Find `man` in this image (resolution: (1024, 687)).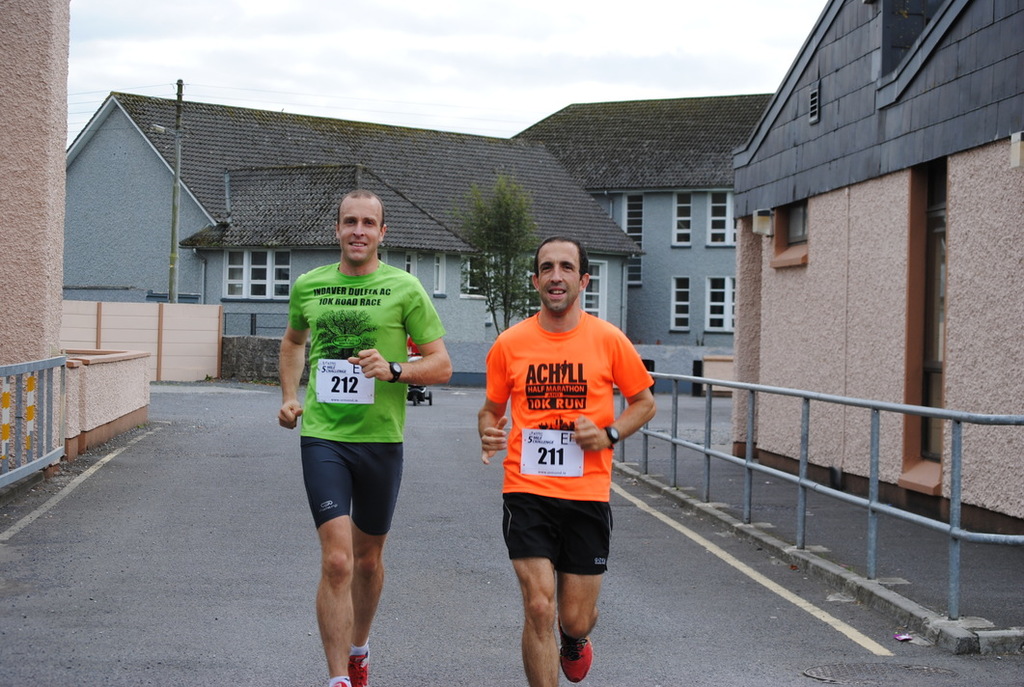
276 187 457 686.
